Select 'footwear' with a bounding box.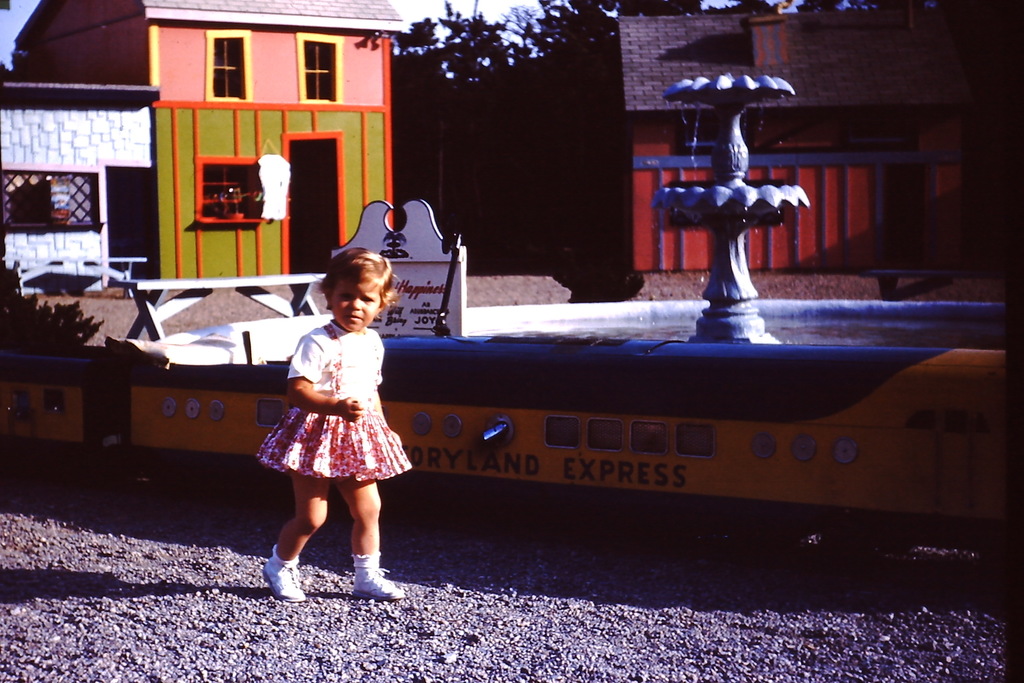
pyautogui.locateOnScreen(348, 567, 405, 602).
